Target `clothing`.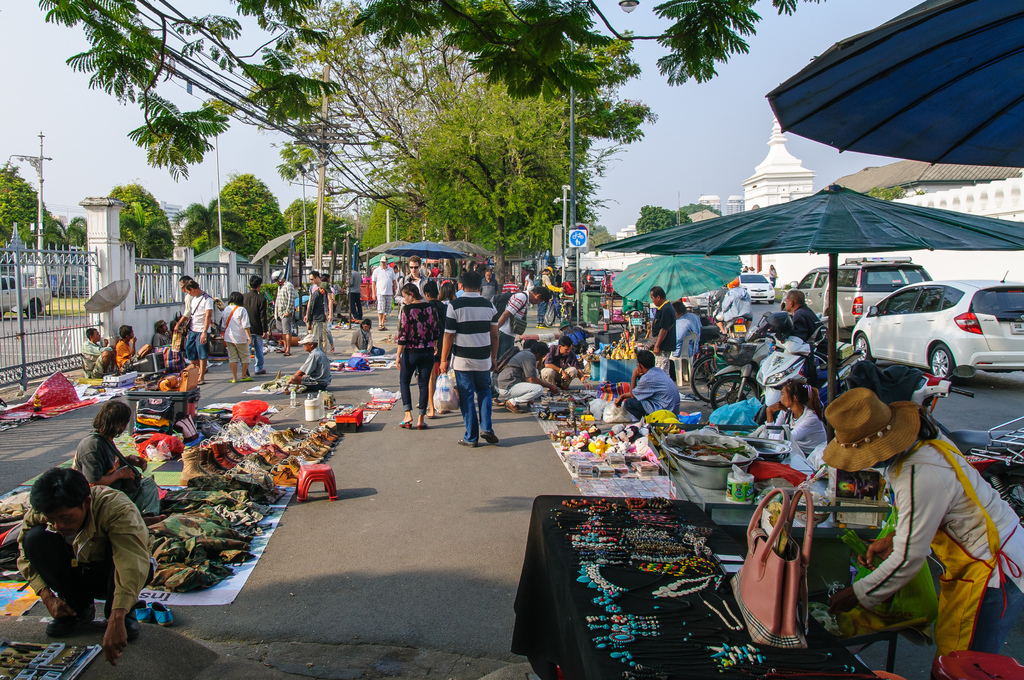
Target region: <region>21, 471, 154, 649</region>.
